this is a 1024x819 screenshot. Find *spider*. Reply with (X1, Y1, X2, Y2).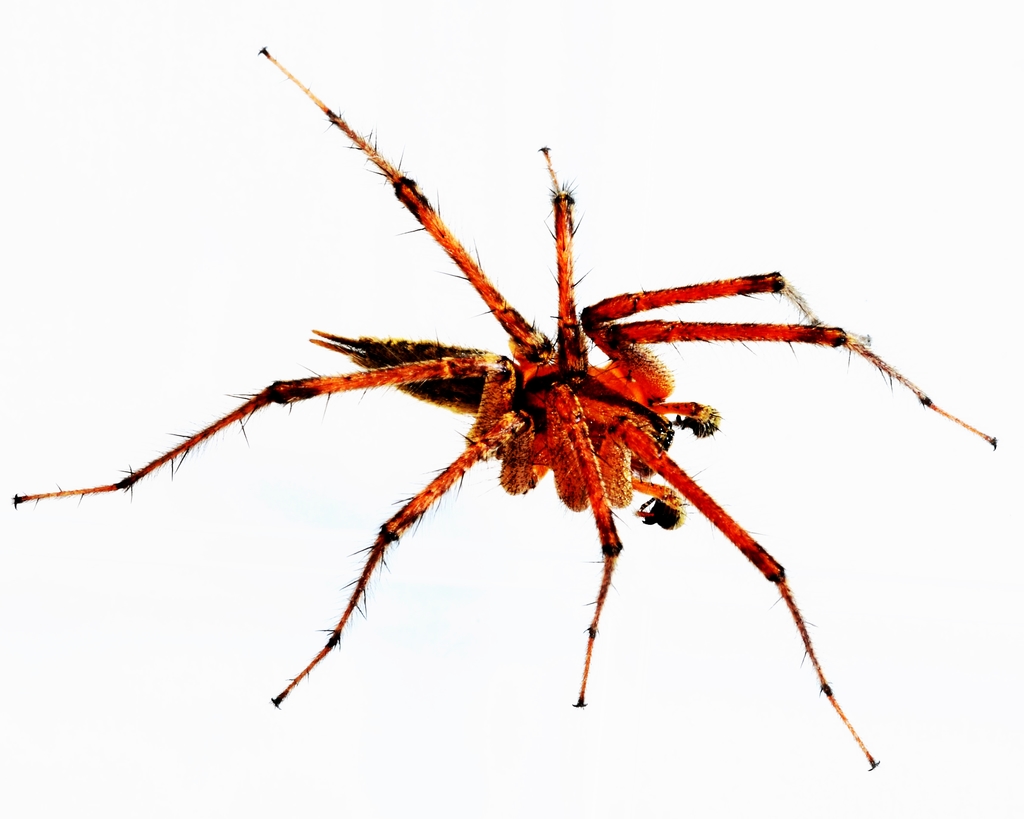
(13, 29, 1010, 800).
